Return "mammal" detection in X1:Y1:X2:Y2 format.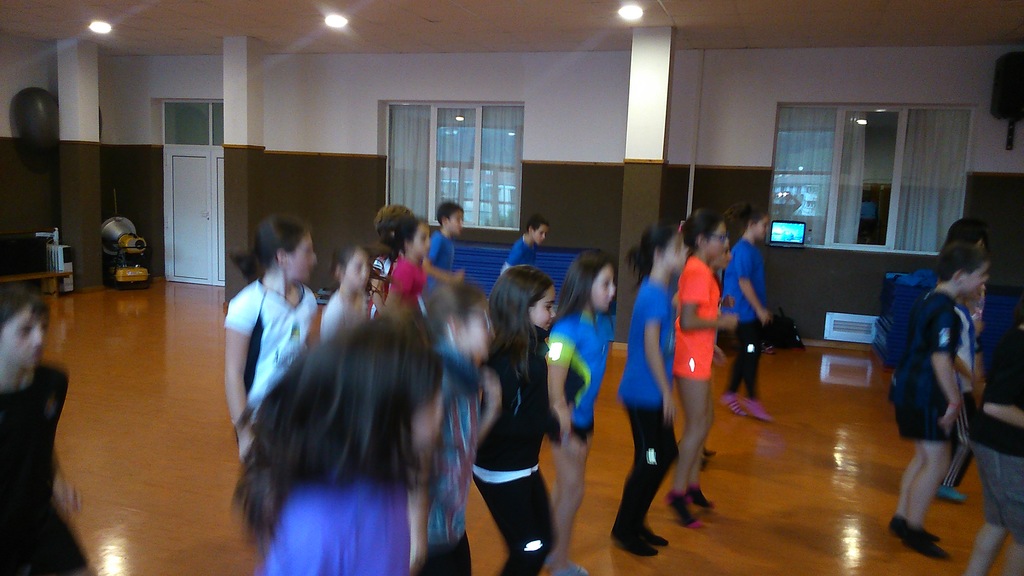
888:243:990:559.
